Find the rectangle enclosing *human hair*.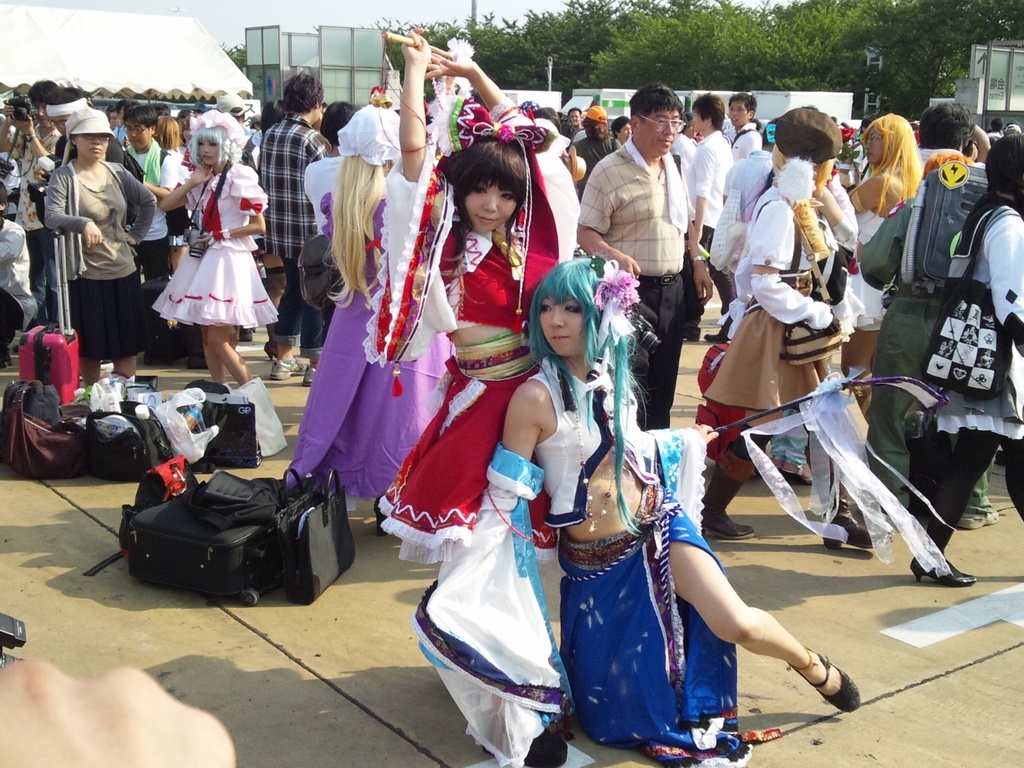
[left=124, top=101, right=157, bottom=122].
